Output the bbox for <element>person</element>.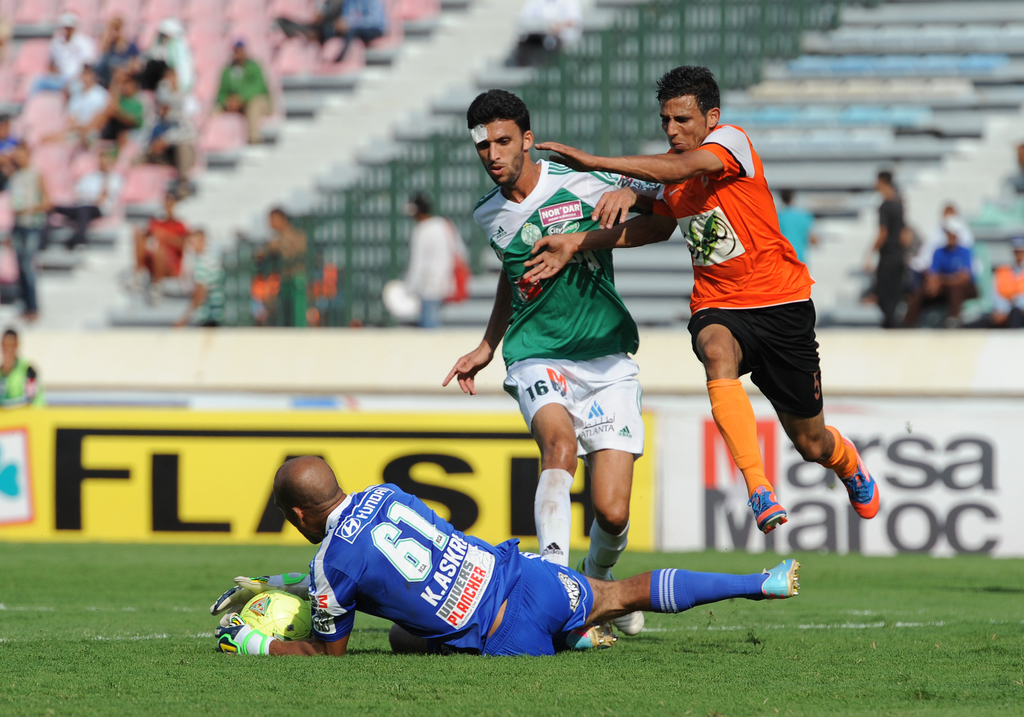
bbox(327, 0, 384, 63).
